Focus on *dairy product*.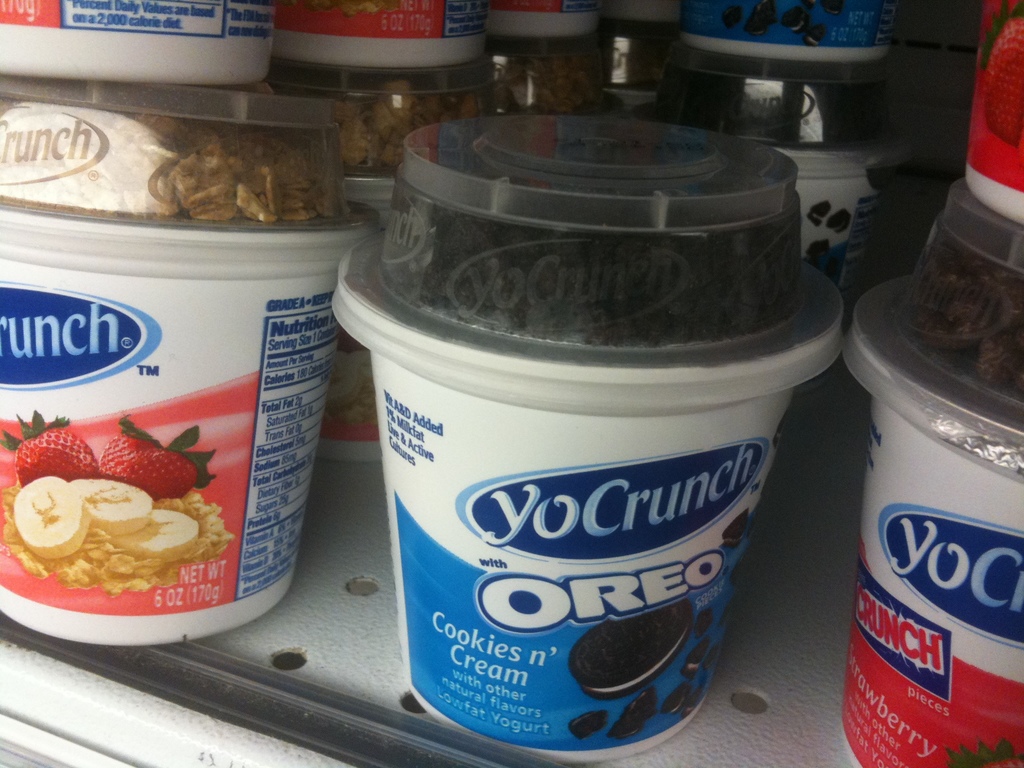
Focused at 410:331:822:758.
